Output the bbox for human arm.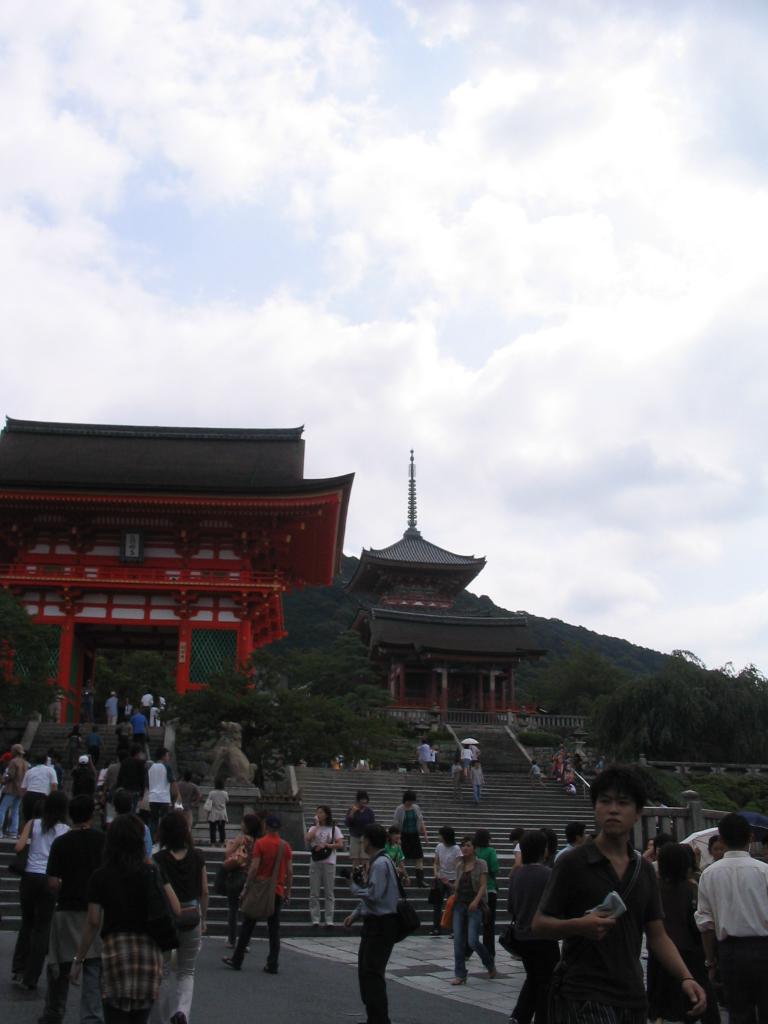
select_region(694, 843, 707, 871).
